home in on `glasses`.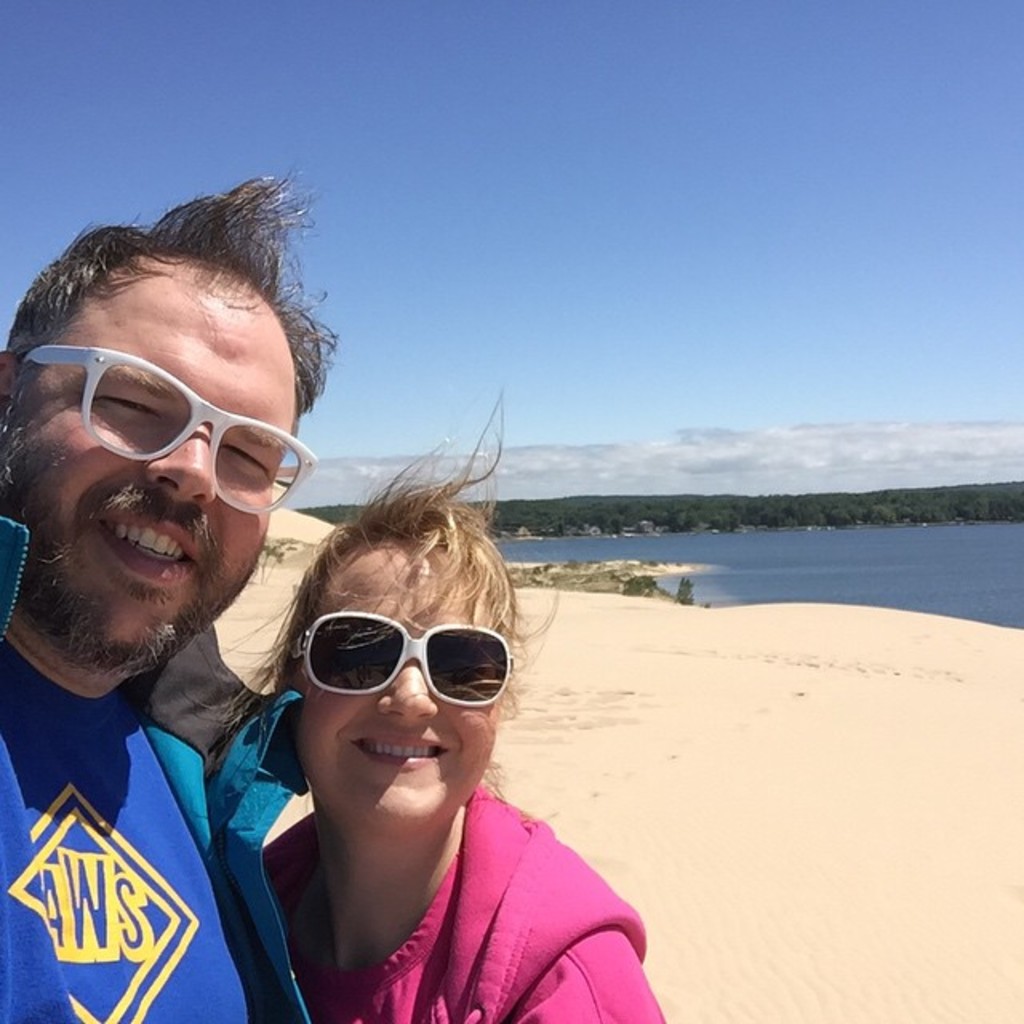
Homed in at 22, 355, 315, 512.
